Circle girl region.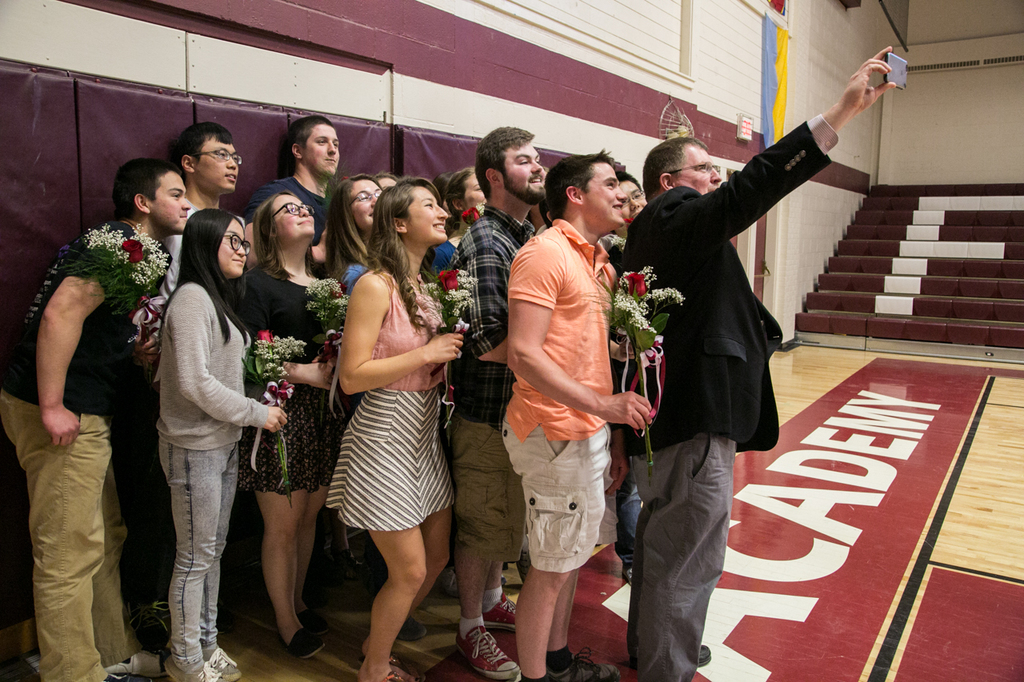
Region: x1=446 y1=160 x2=495 y2=212.
